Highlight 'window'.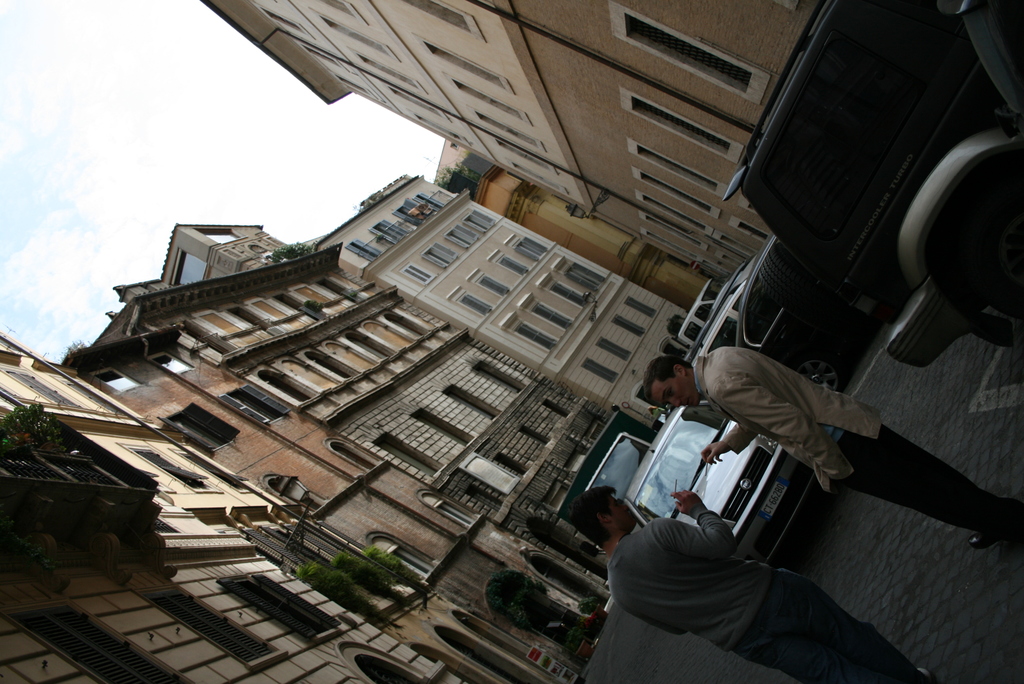
Highlighted region: select_region(345, 332, 395, 362).
